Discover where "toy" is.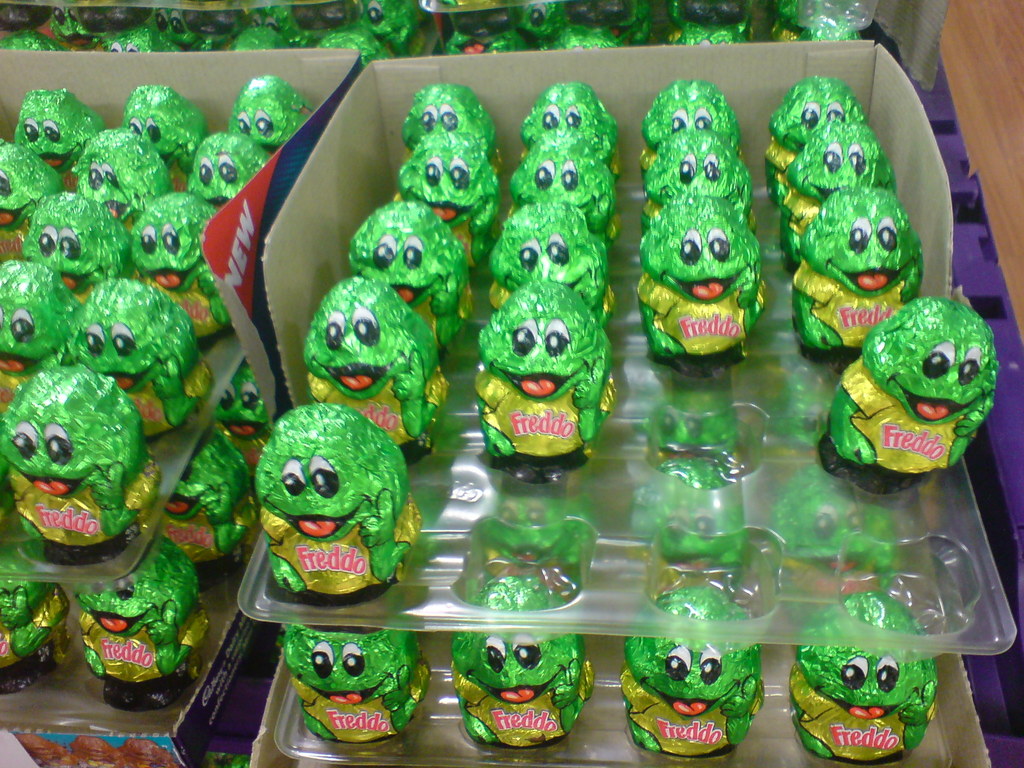
Discovered at 102,0,145,30.
